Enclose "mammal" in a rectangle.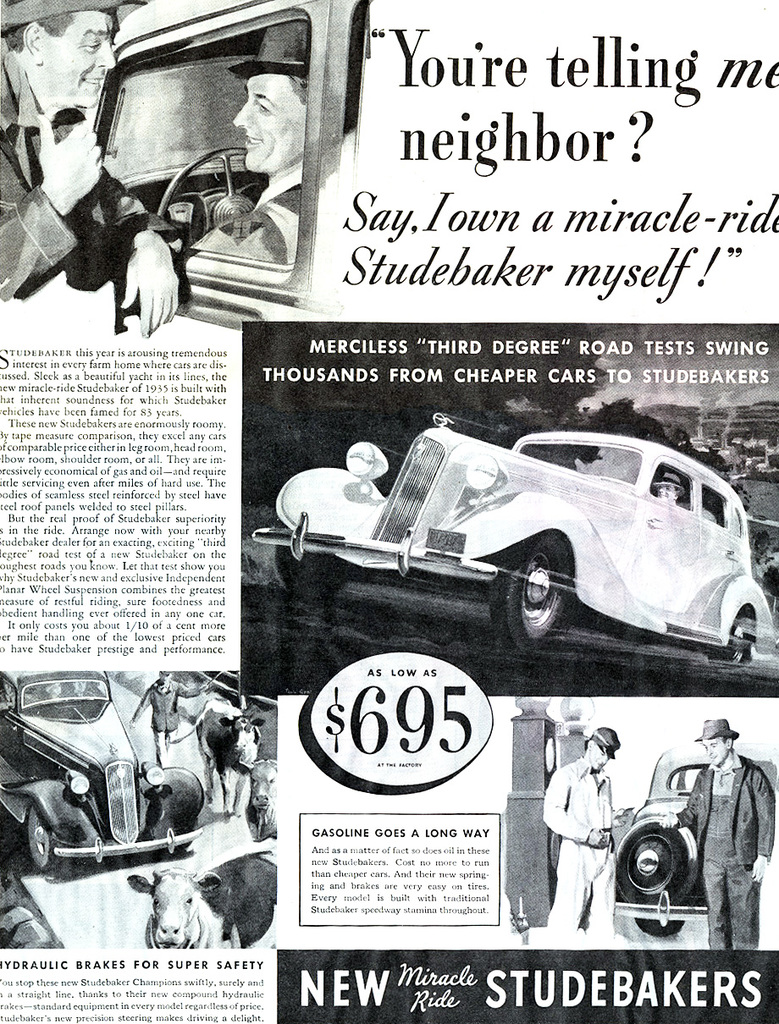
(left=530, top=718, right=623, bottom=936).
